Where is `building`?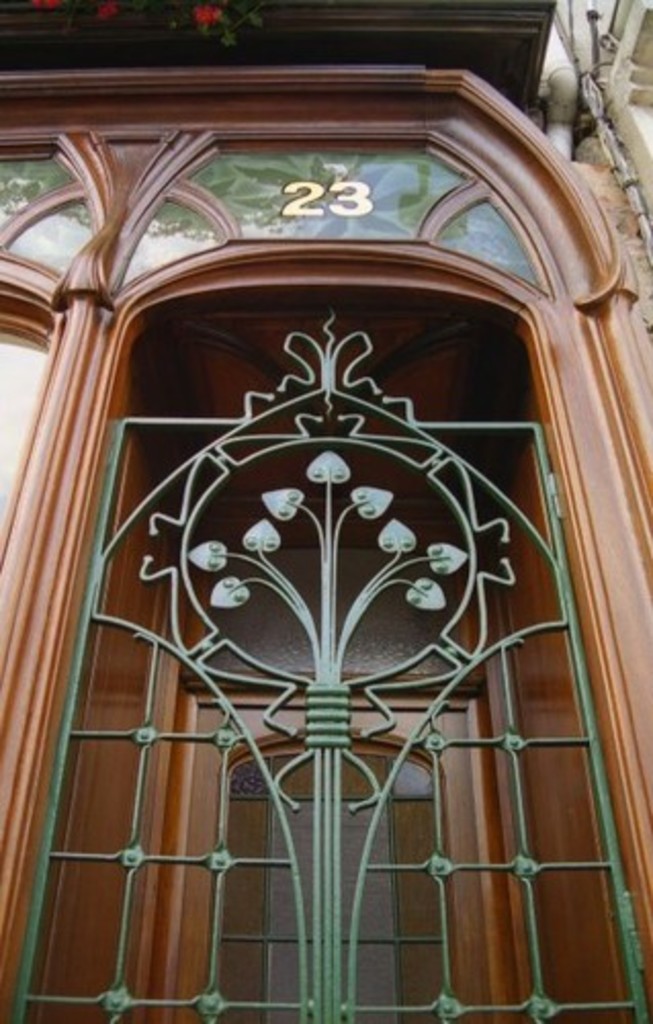
region(0, 0, 651, 1022).
